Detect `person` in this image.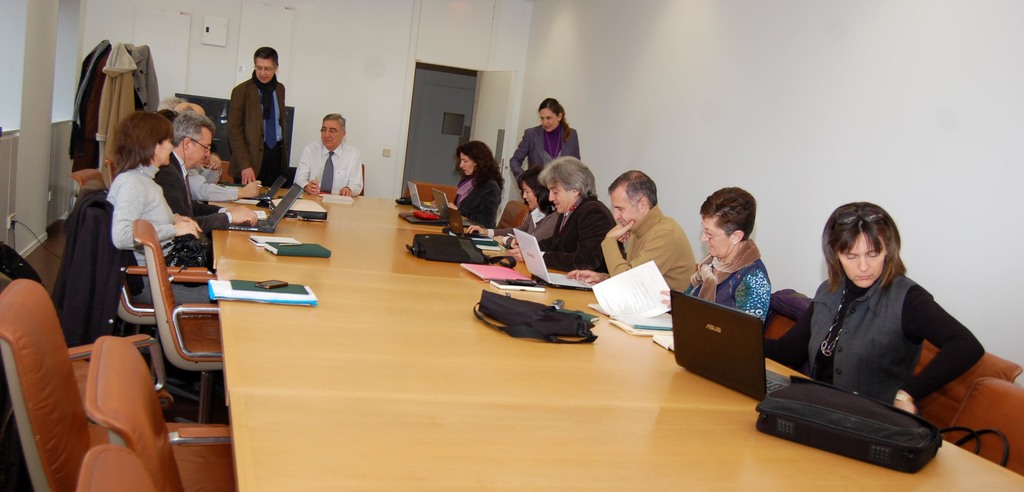
Detection: x1=764 y1=204 x2=984 y2=414.
